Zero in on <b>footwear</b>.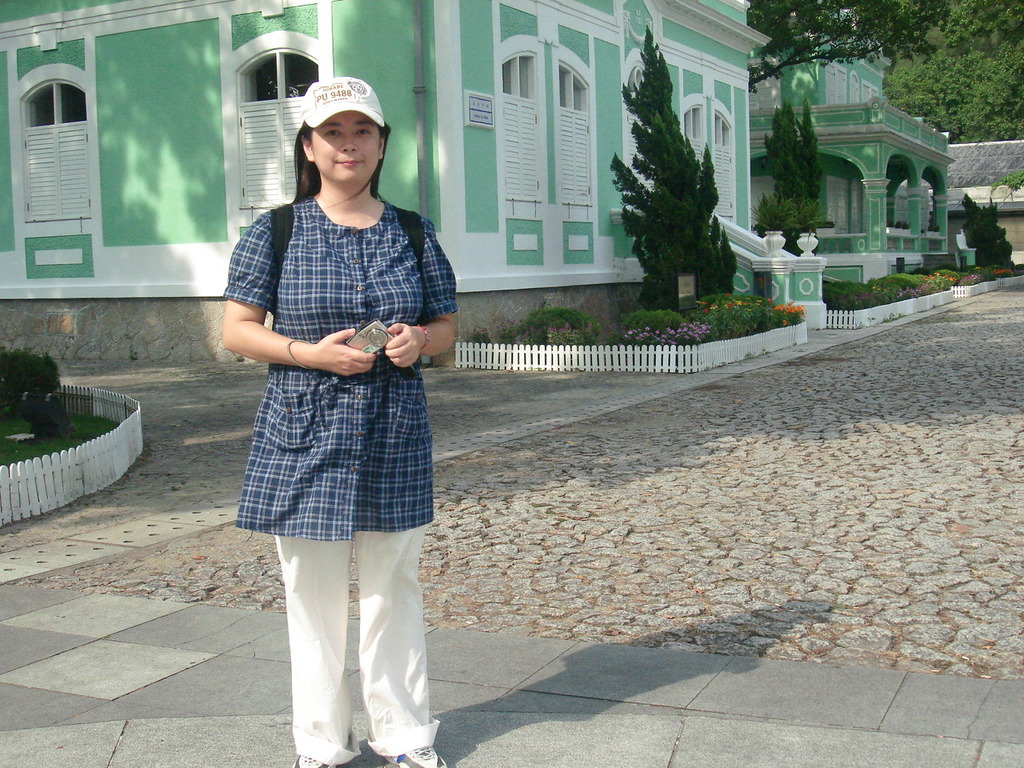
Zeroed in: [383,743,448,767].
